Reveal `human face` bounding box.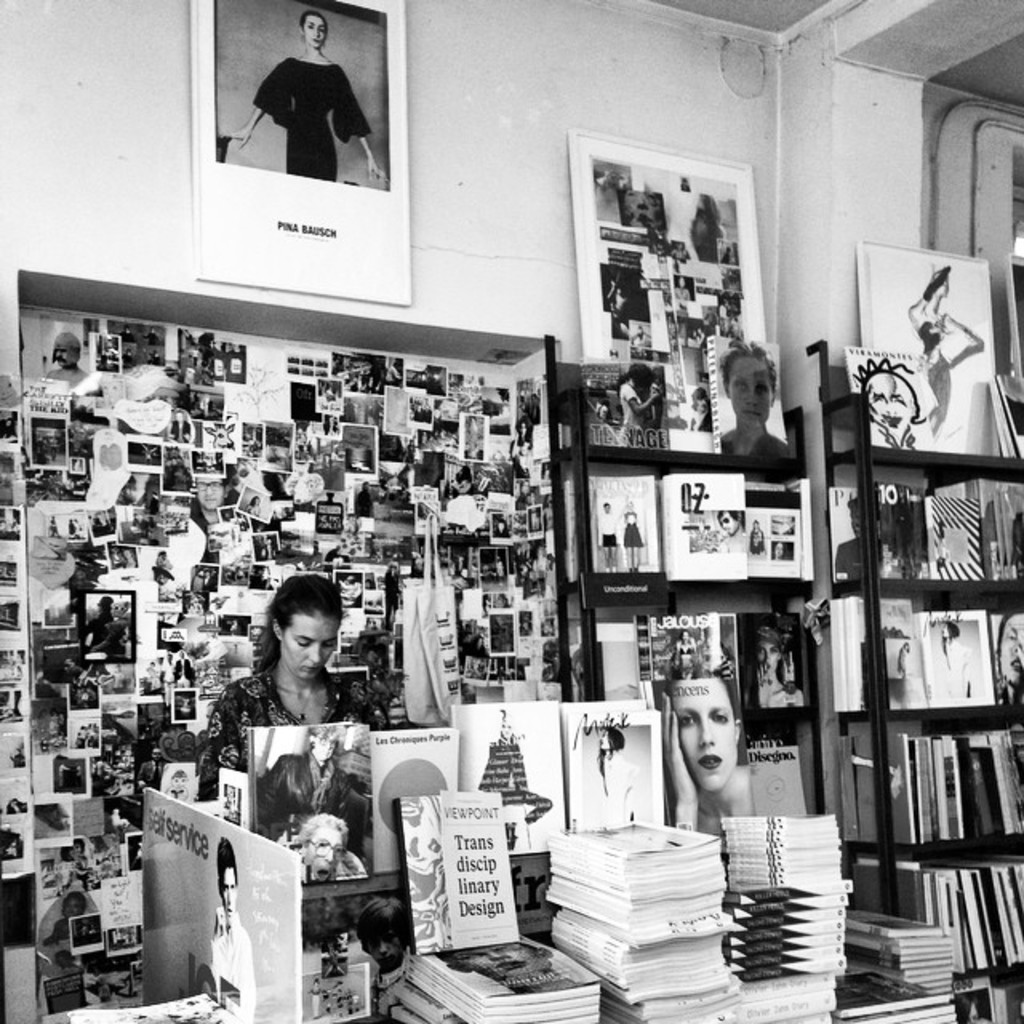
Revealed: {"x1": 726, "y1": 349, "x2": 773, "y2": 426}.
